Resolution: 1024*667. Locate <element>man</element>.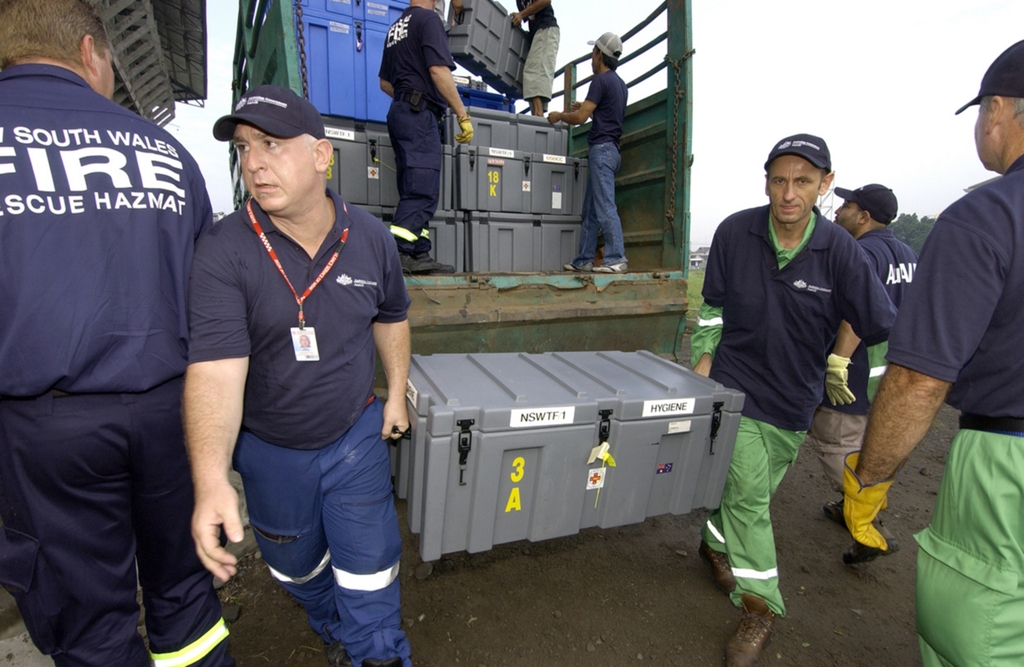
region(699, 133, 895, 666).
